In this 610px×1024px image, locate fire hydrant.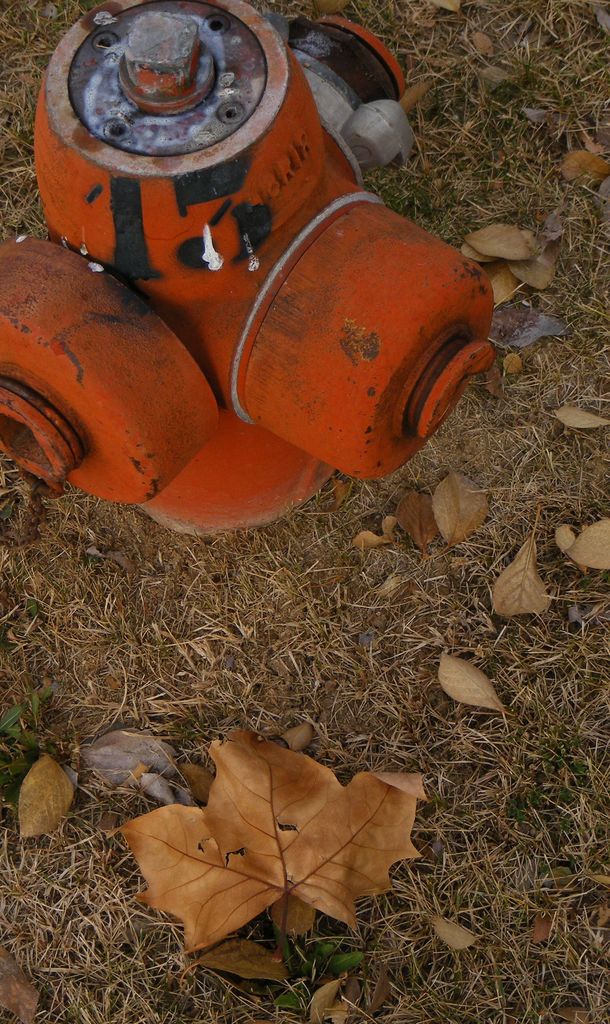
Bounding box: (left=0, top=0, right=497, bottom=534).
